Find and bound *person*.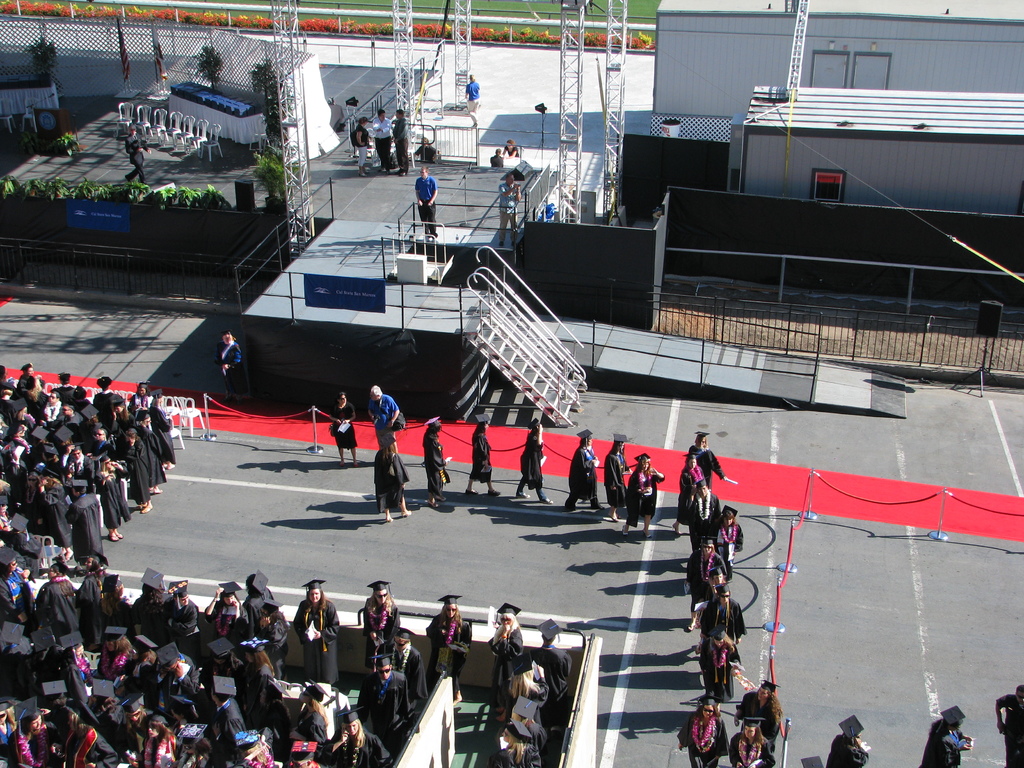
Bound: bbox=[119, 585, 156, 621].
